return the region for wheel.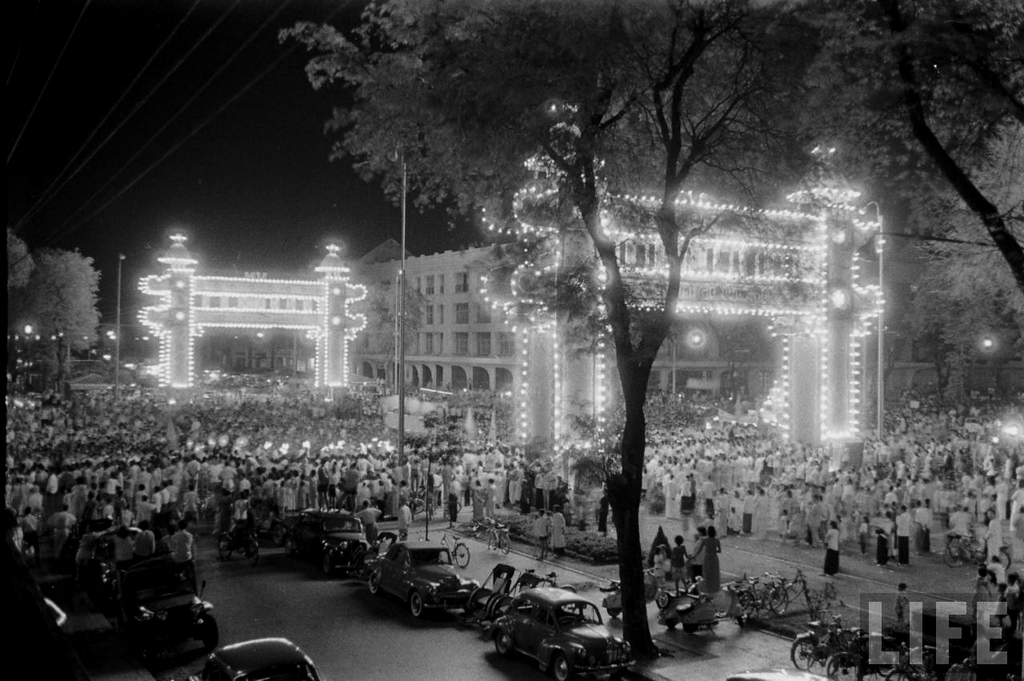
366/574/378/595.
